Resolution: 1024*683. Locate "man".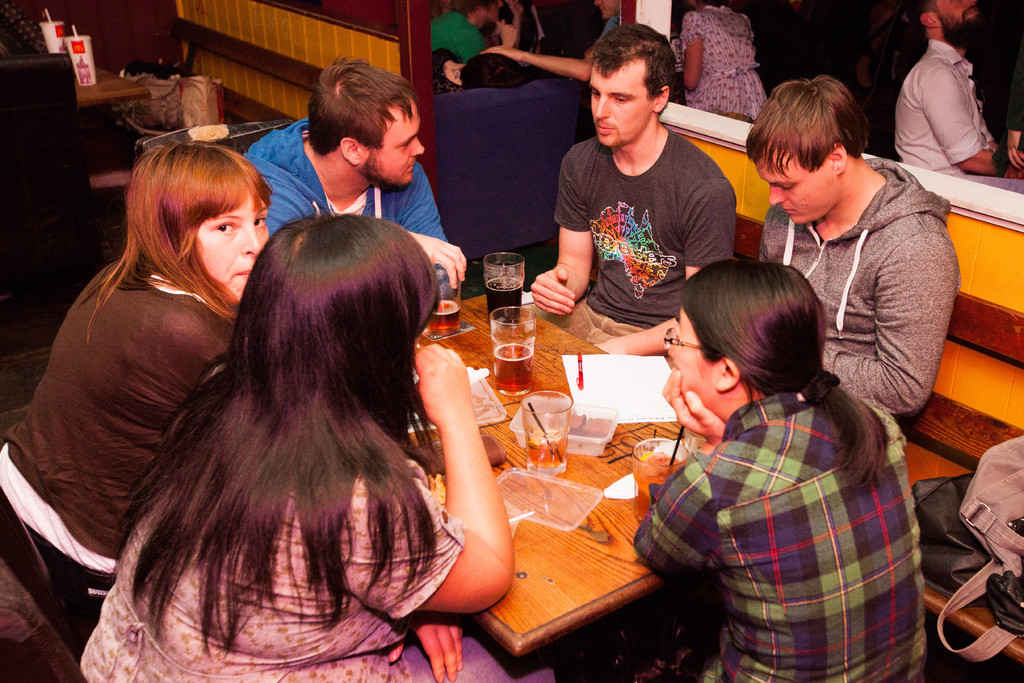
locate(243, 54, 471, 292).
